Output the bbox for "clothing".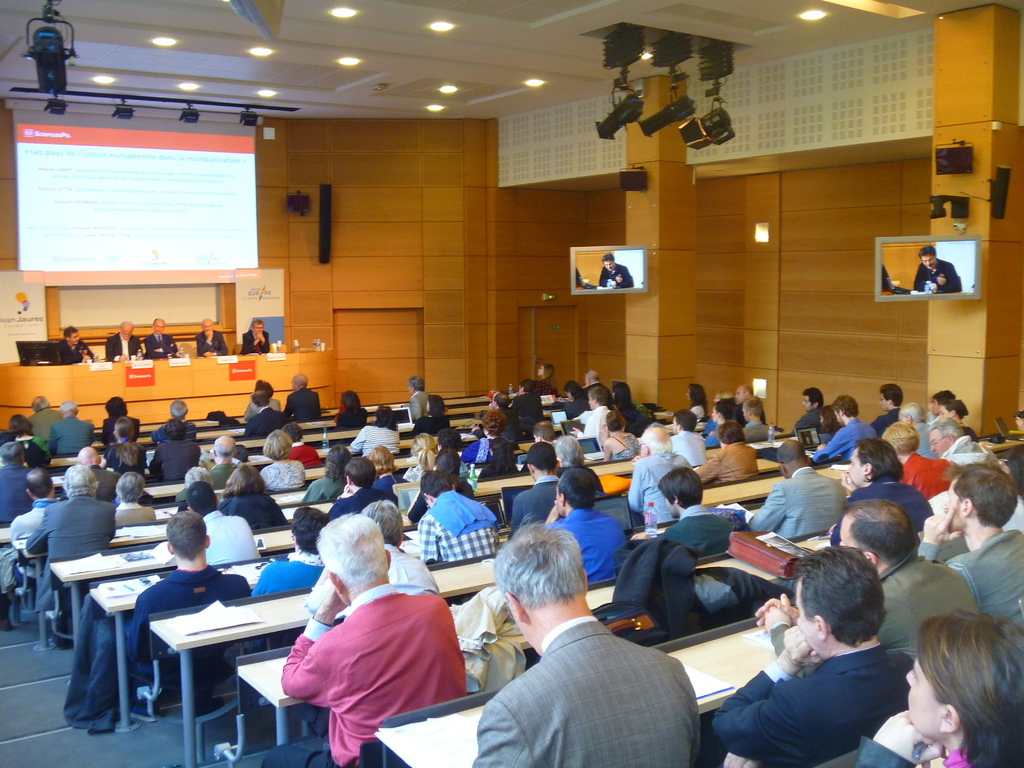
(792, 404, 831, 432).
